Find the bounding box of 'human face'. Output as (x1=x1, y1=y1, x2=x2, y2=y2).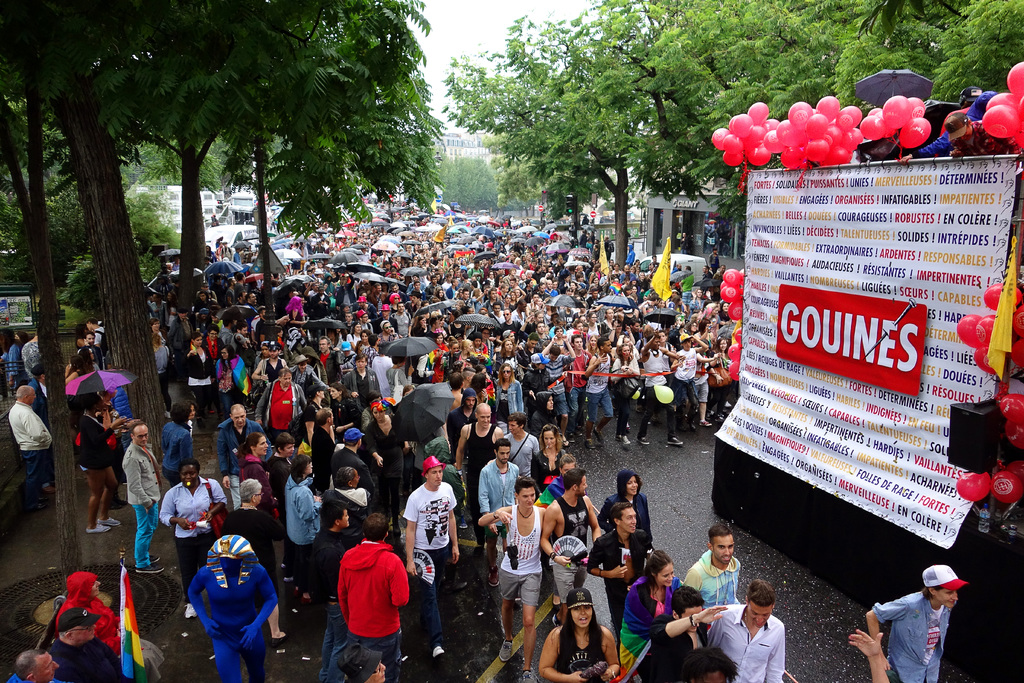
(x1=541, y1=424, x2=559, y2=451).
